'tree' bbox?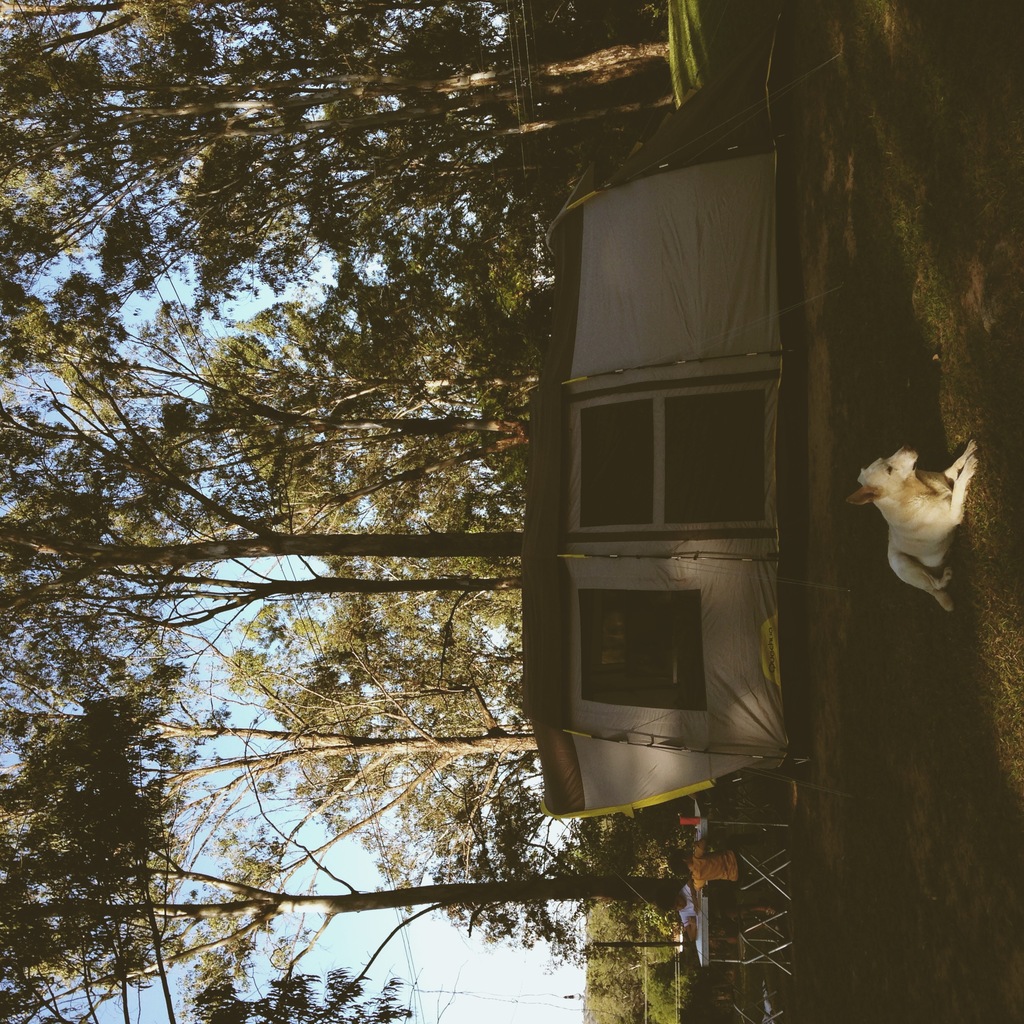
Rect(0, 324, 690, 1023)
